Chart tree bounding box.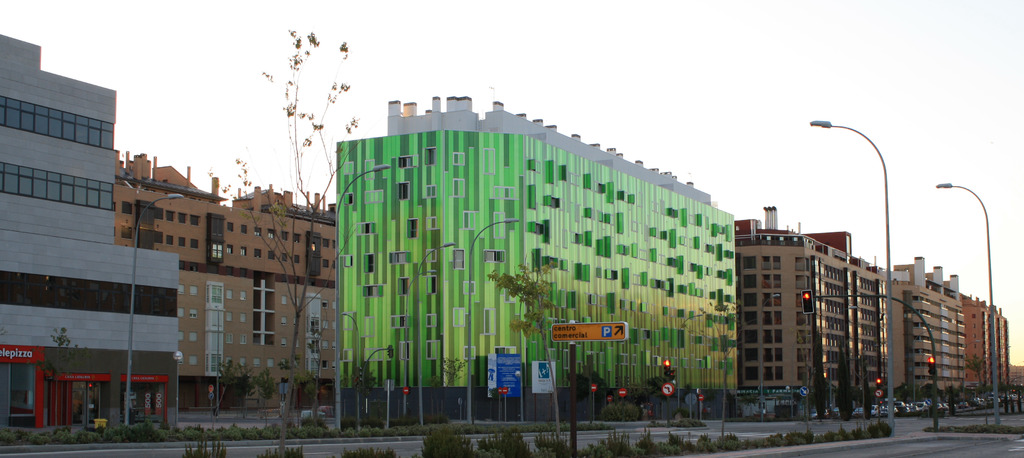
Charted: {"x1": 684, "y1": 297, "x2": 746, "y2": 442}.
